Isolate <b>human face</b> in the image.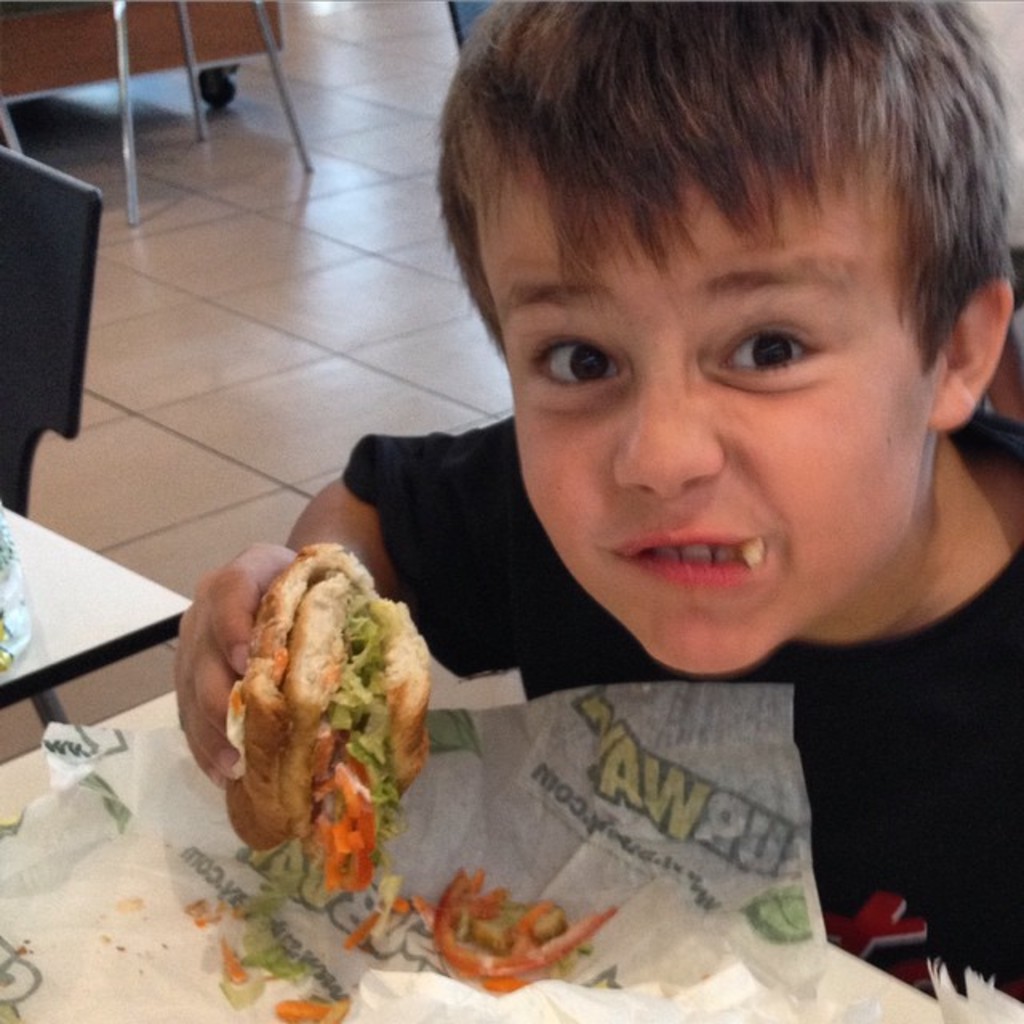
Isolated region: bbox=[474, 144, 922, 677].
